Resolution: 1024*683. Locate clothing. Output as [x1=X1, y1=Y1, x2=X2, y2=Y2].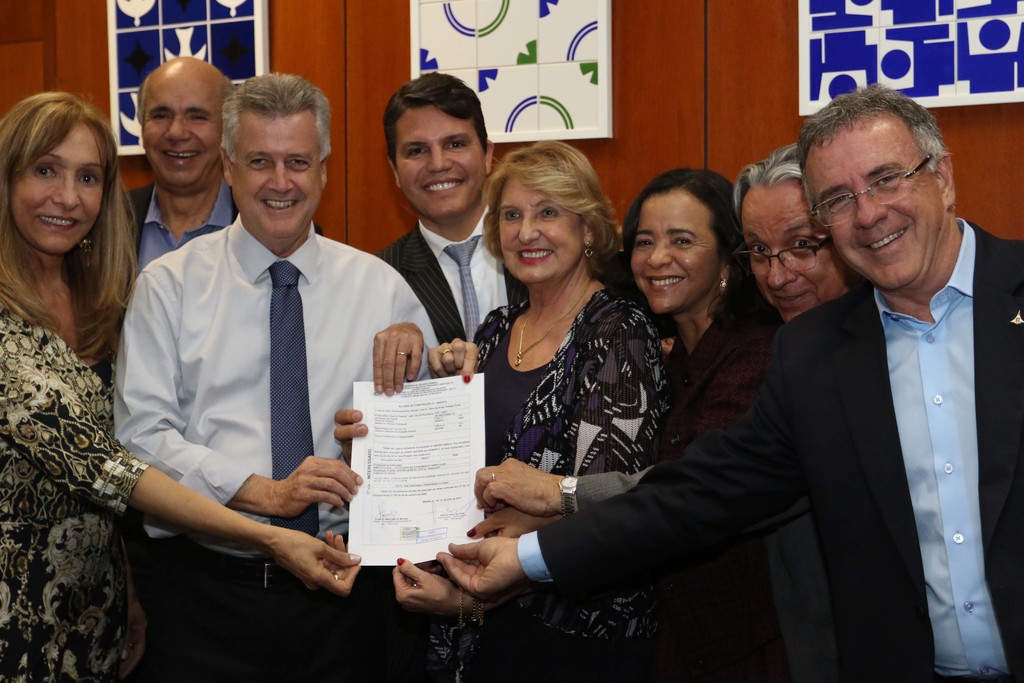
[x1=113, y1=159, x2=401, y2=630].
